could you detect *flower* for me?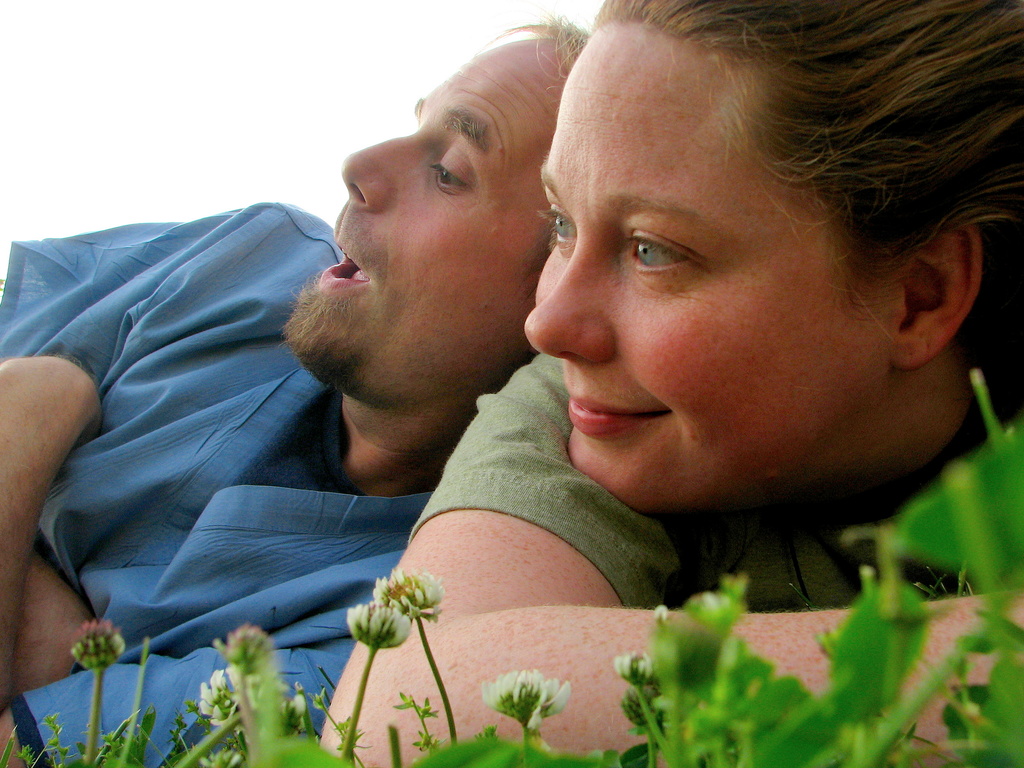
Detection result: (477,666,573,733).
